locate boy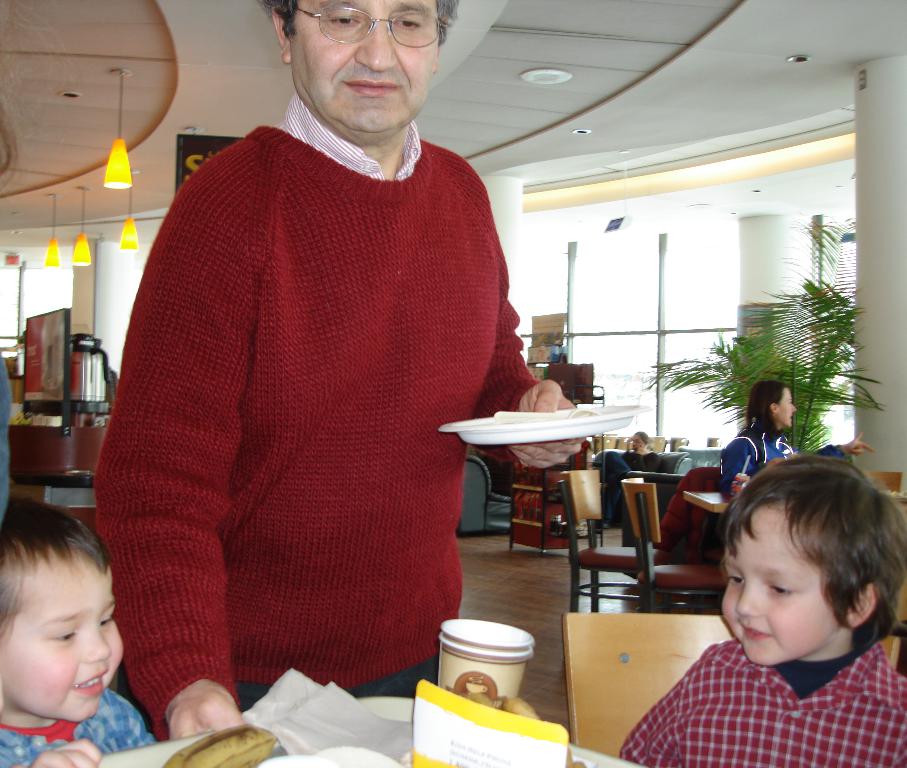
(624, 457, 906, 767)
